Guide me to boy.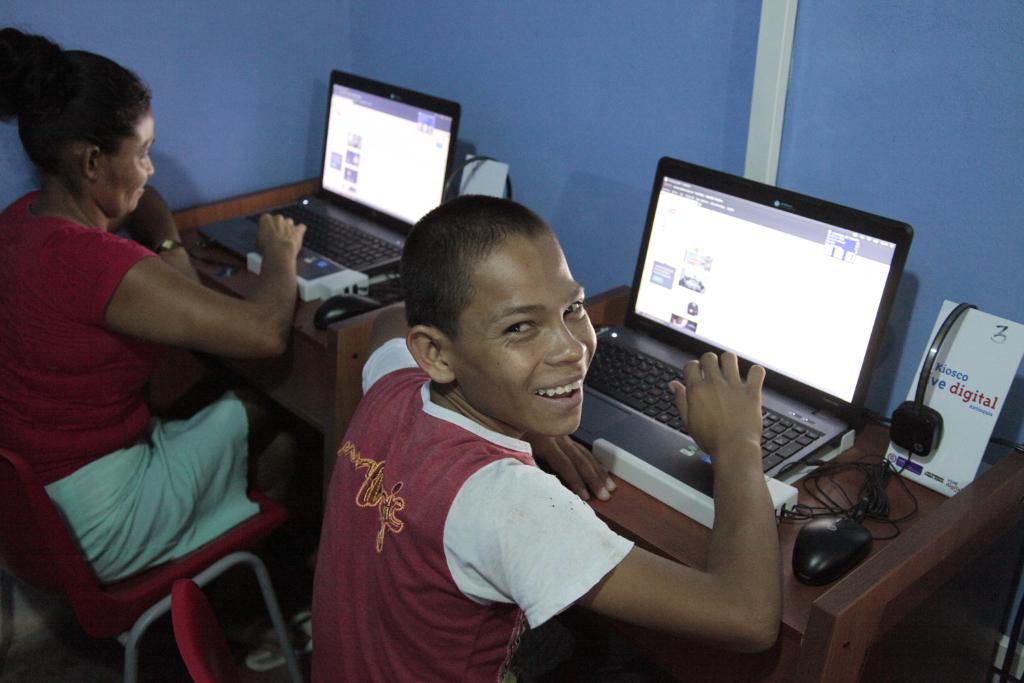
Guidance: 309,171,772,669.
